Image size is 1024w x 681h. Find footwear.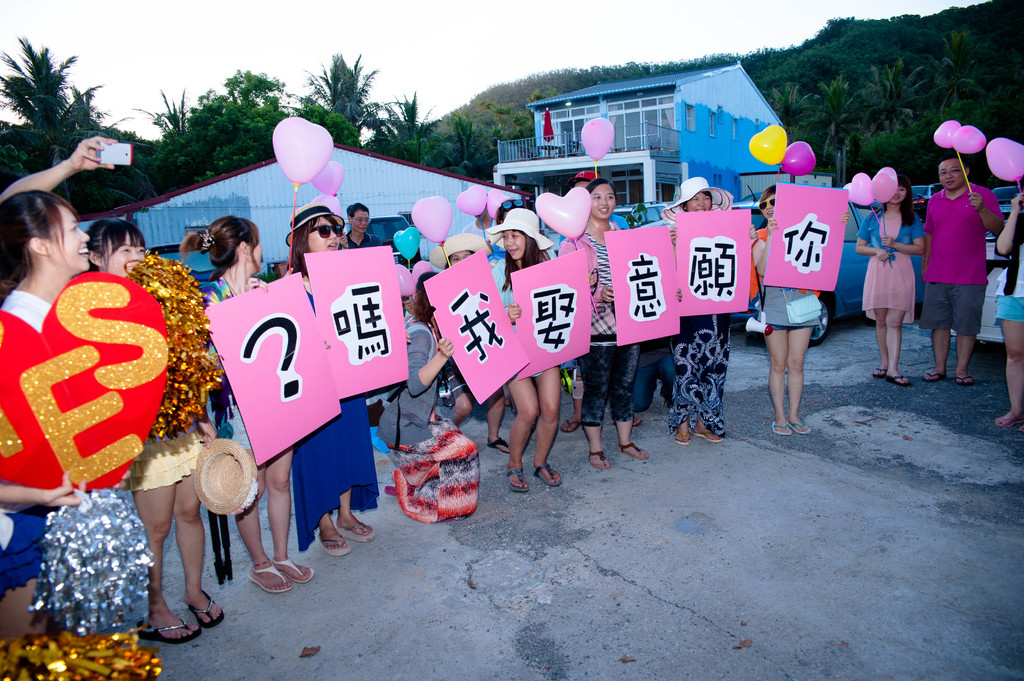
bbox=(678, 426, 691, 444).
